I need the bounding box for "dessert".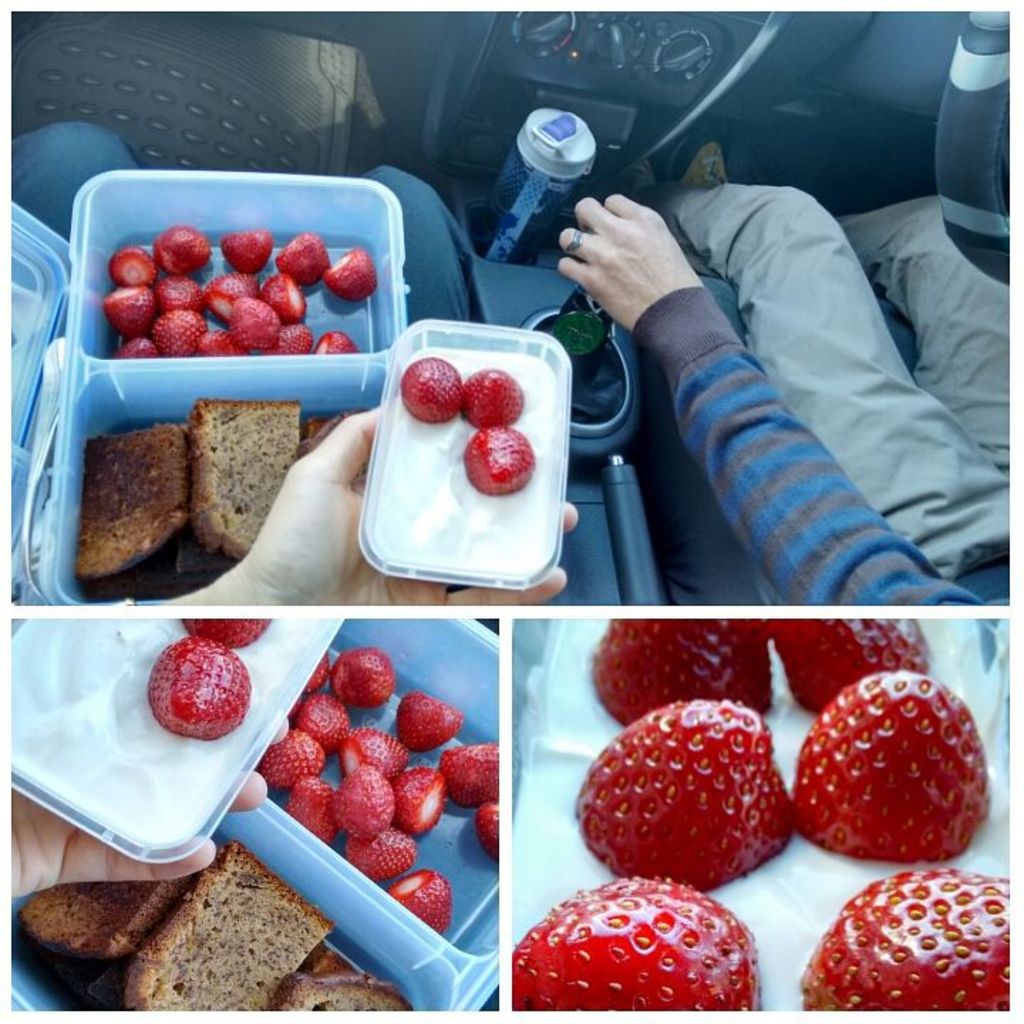
Here it is: BBox(394, 764, 444, 838).
